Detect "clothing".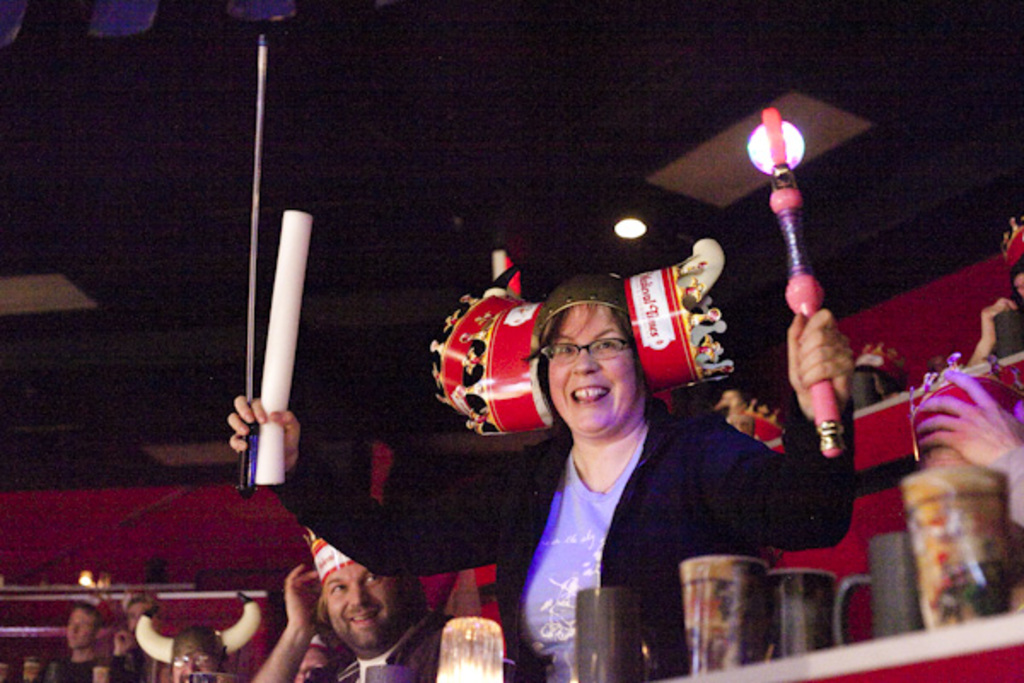
Detected at box=[358, 620, 468, 681].
